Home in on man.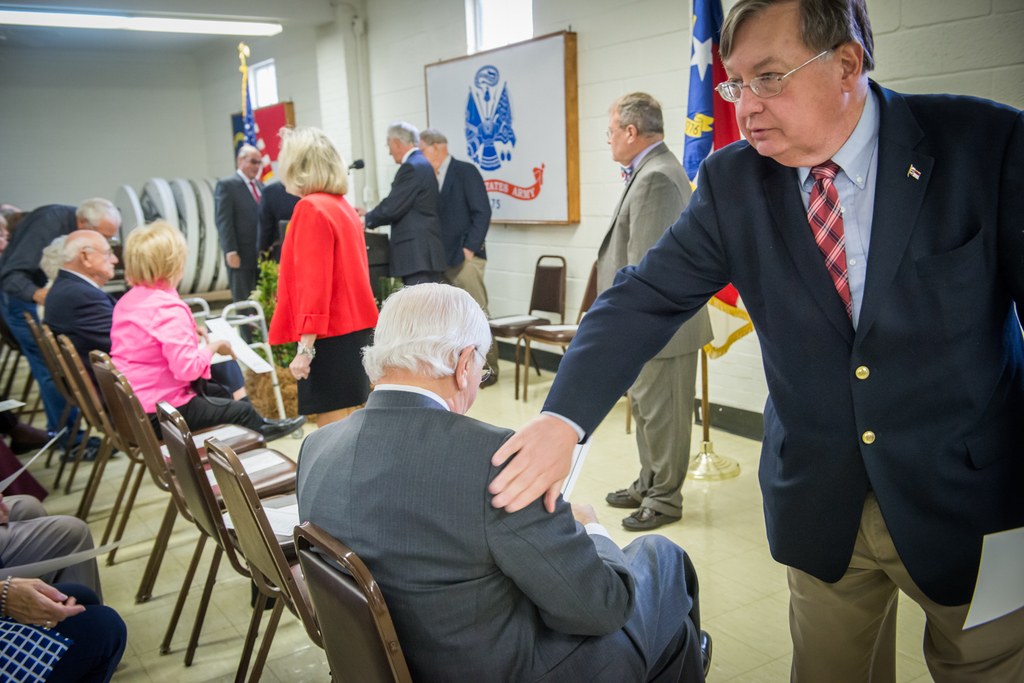
Homed in at pyautogui.locateOnScreen(419, 128, 502, 383).
